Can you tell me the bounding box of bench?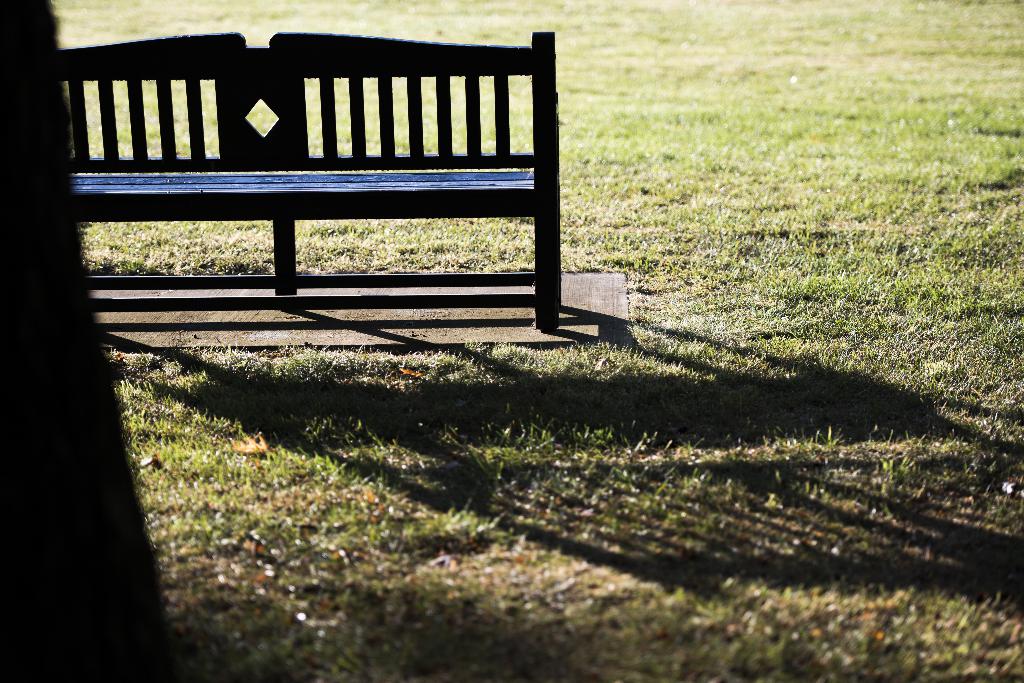
{"x1": 56, "y1": 31, "x2": 562, "y2": 330}.
